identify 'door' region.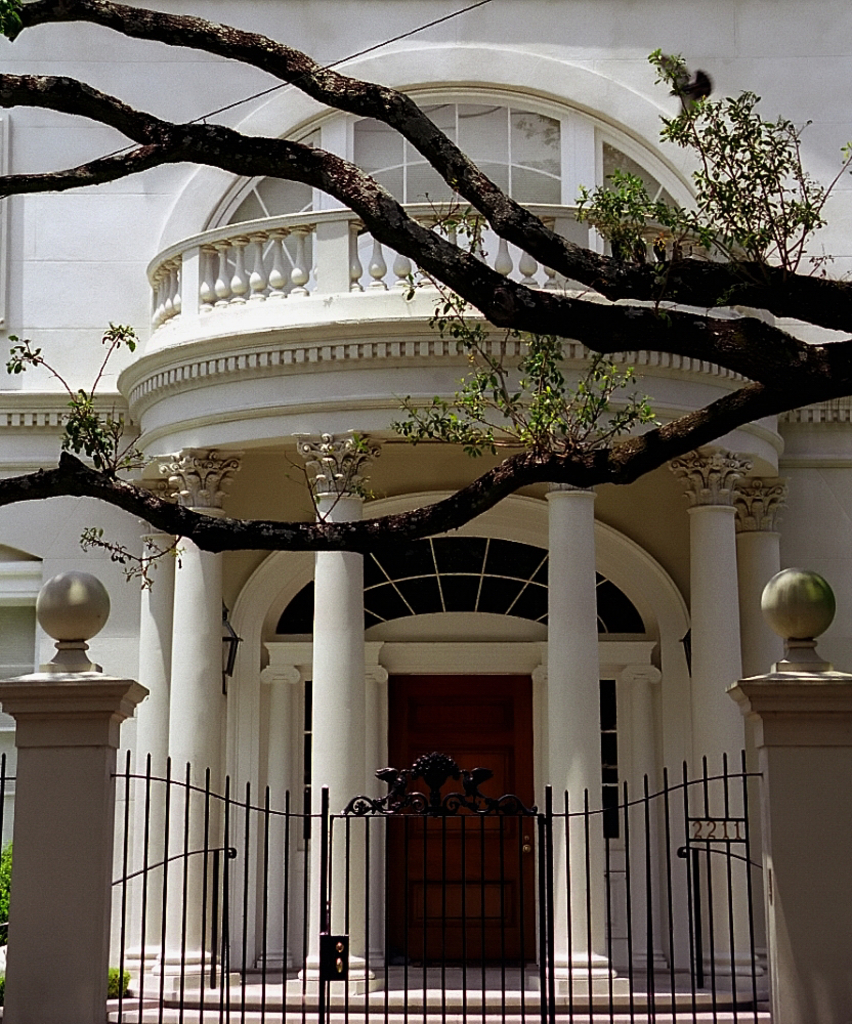
Region: bbox=(388, 679, 528, 972).
